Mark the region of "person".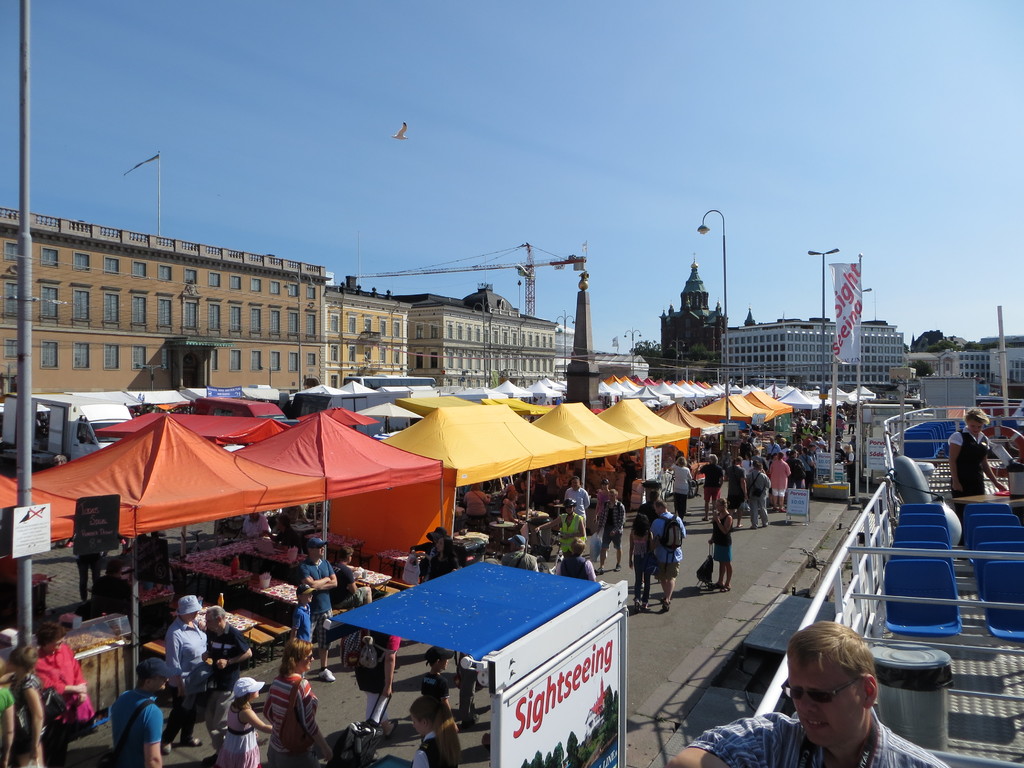
Region: [23, 623, 90, 753].
